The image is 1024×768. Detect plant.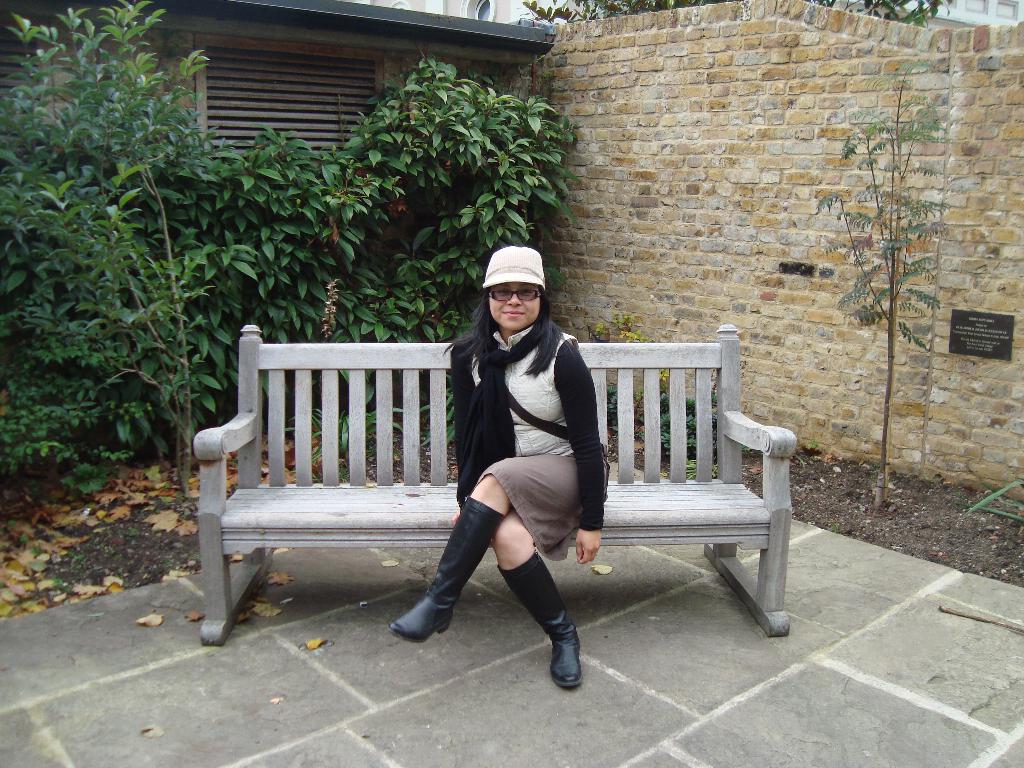
Detection: detection(956, 479, 1023, 526).
